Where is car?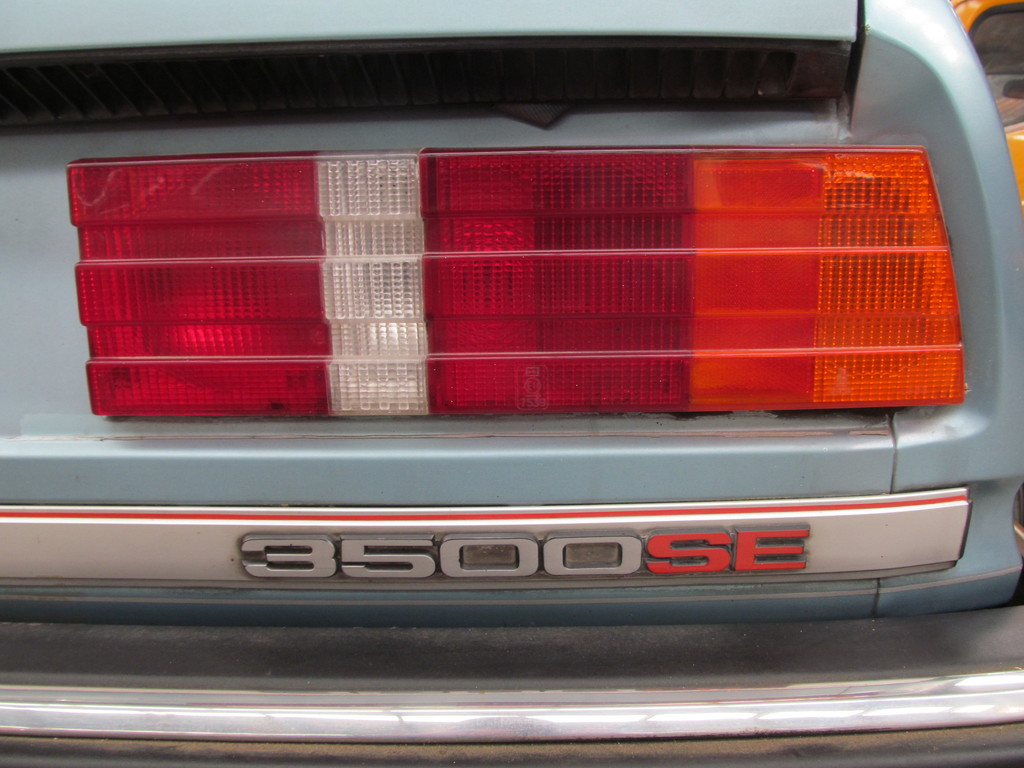
<region>10, 72, 1023, 641</region>.
